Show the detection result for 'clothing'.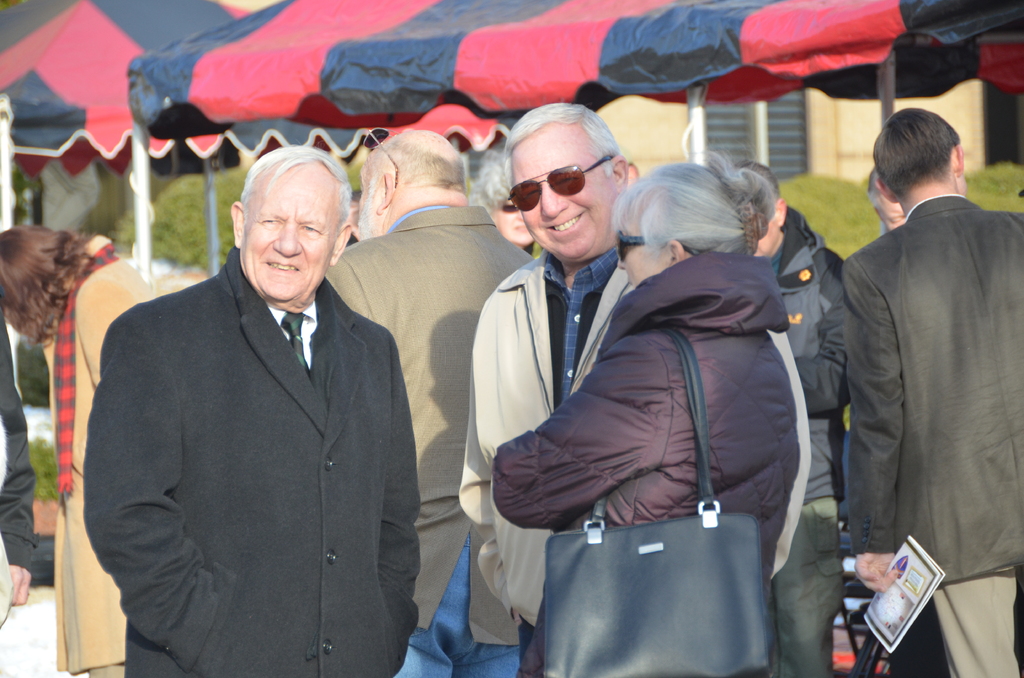
325,202,530,677.
